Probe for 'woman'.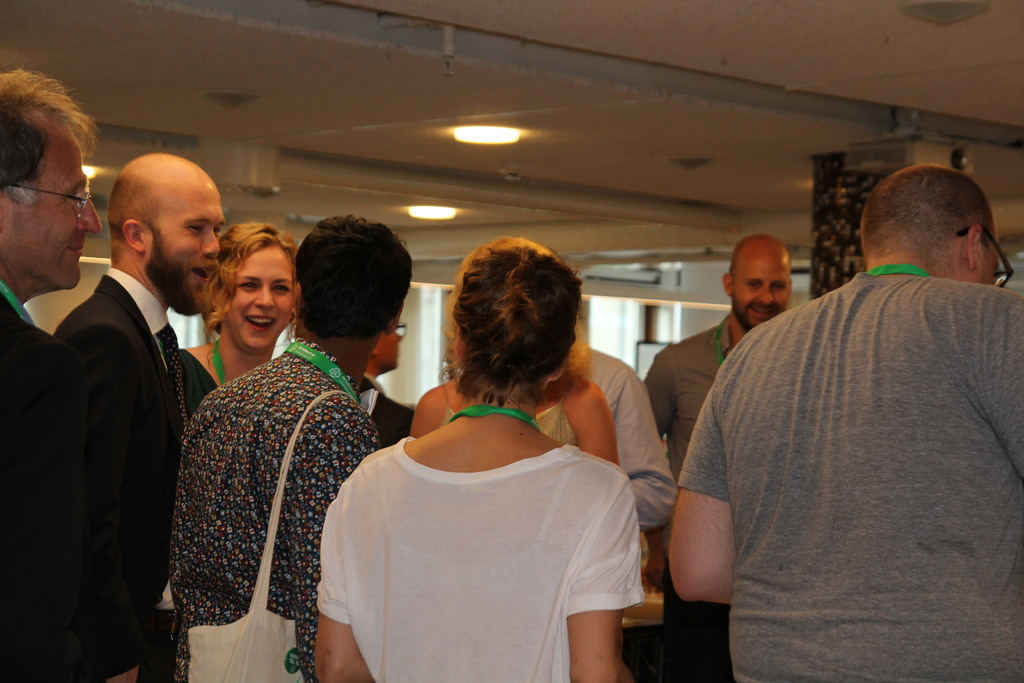
Probe result: <bbox>408, 309, 619, 467</bbox>.
